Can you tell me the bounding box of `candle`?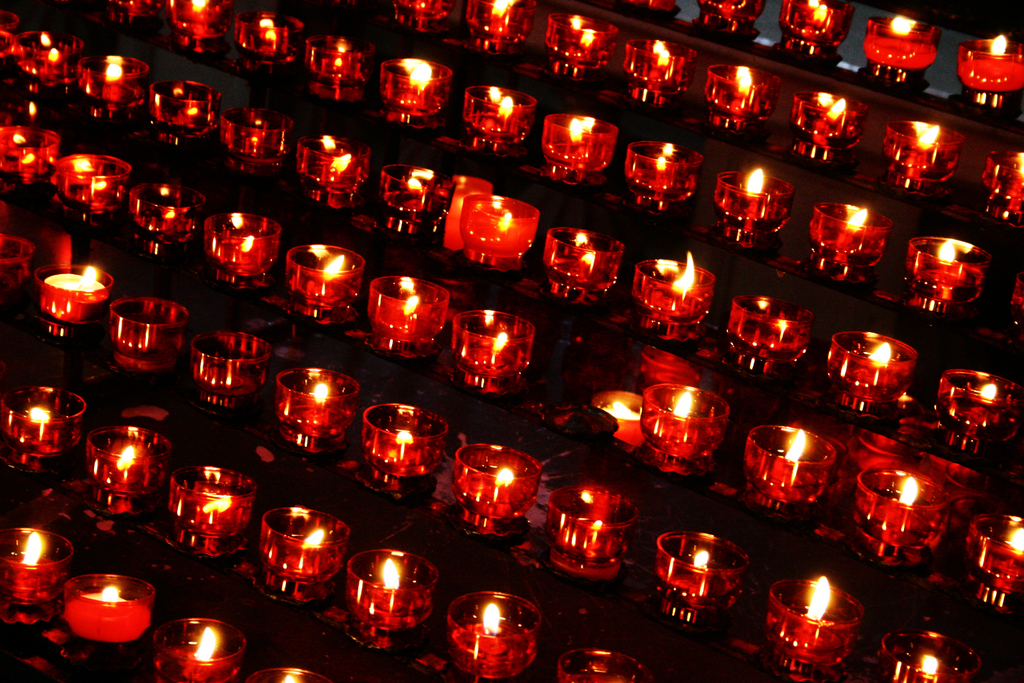
locate(265, 503, 347, 606).
